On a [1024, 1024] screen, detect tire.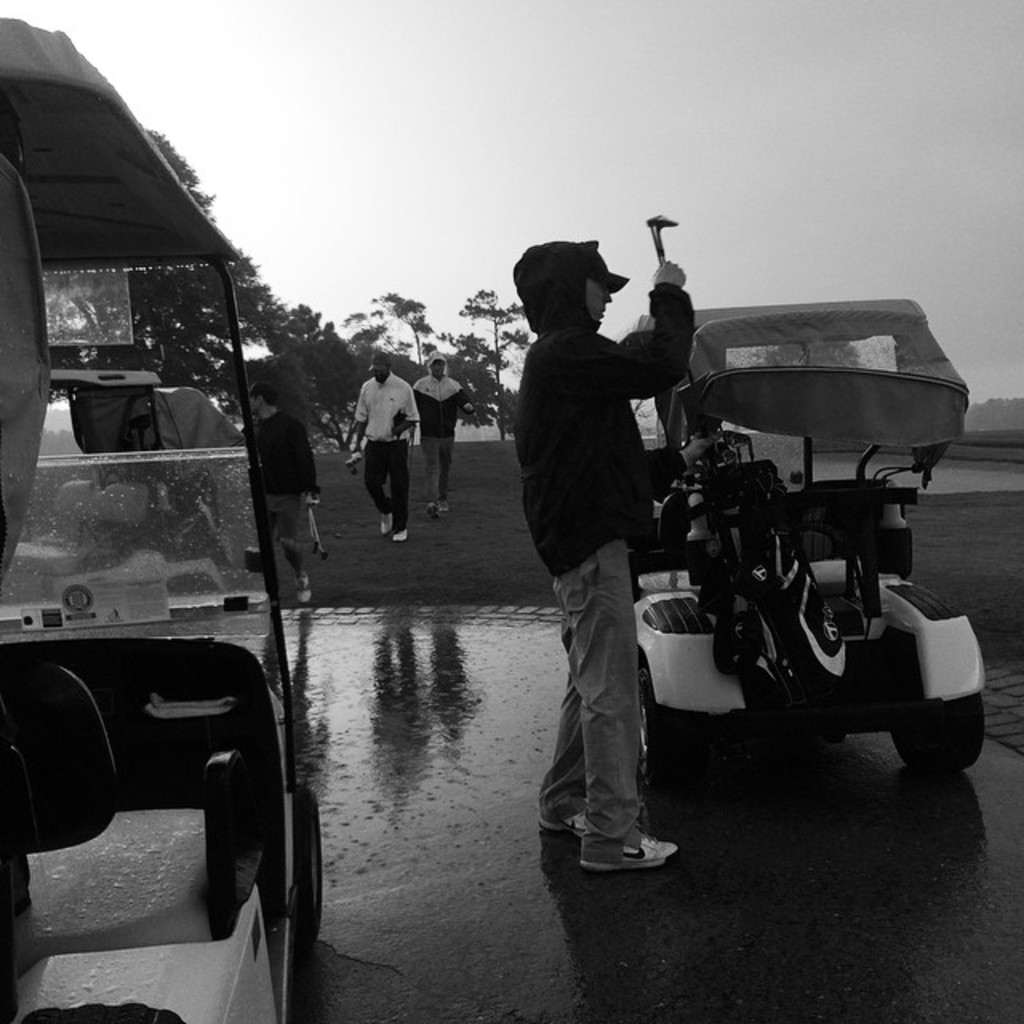
{"left": 877, "top": 678, "right": 997, "bottom": 782}.
